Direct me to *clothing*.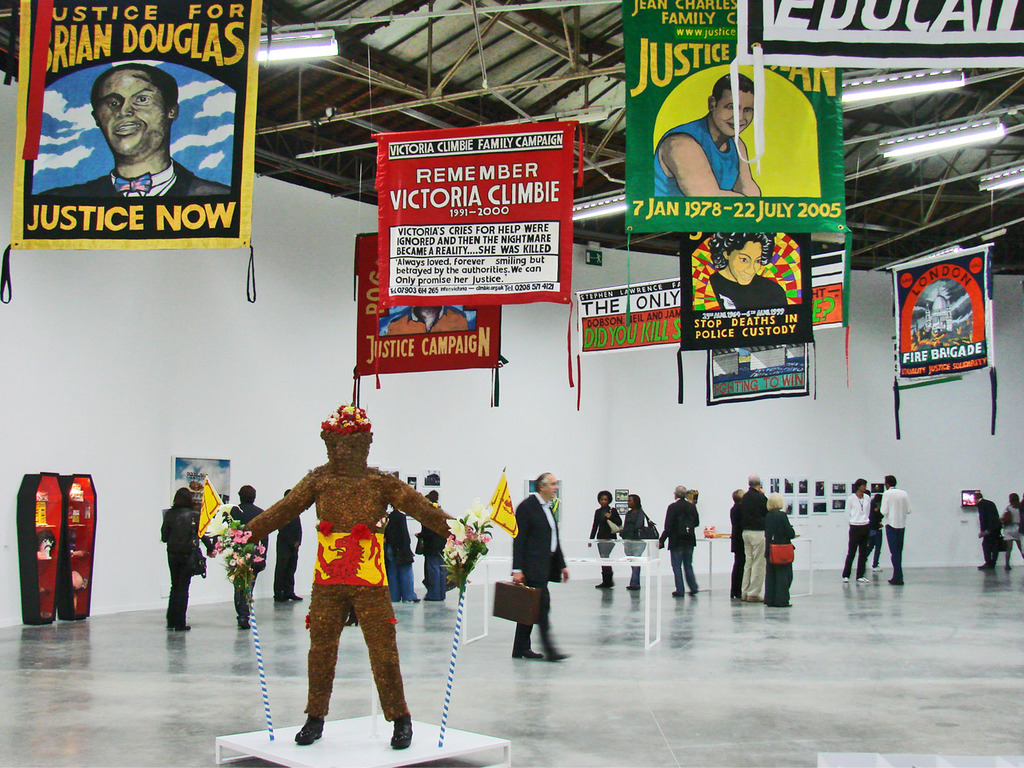
Direction: 391, 305, 467, 337.
